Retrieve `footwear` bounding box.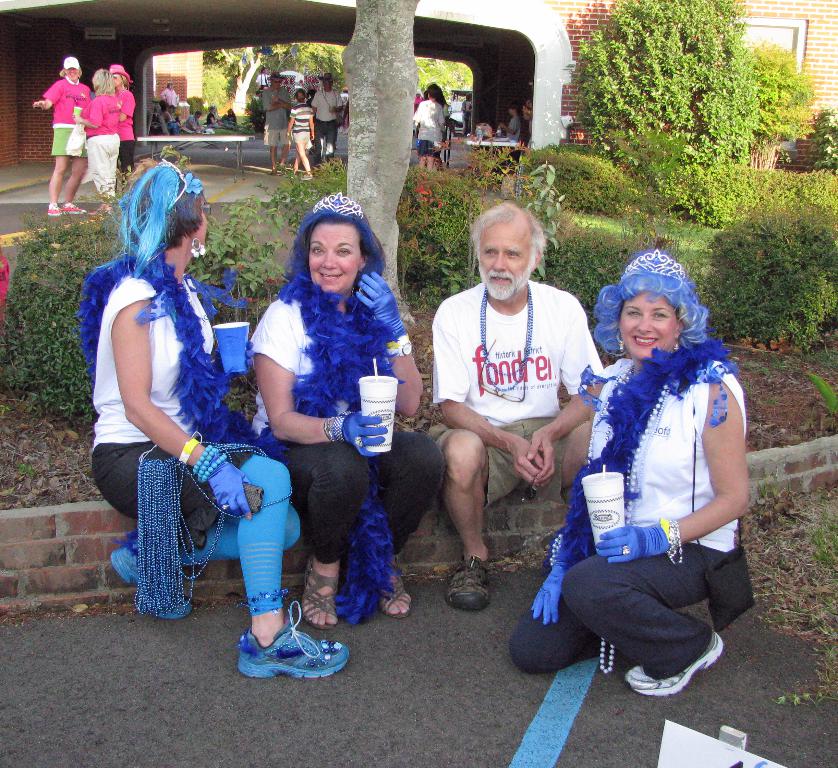
Bounding box: [left=375, top=568, right=417, bottom=620].
